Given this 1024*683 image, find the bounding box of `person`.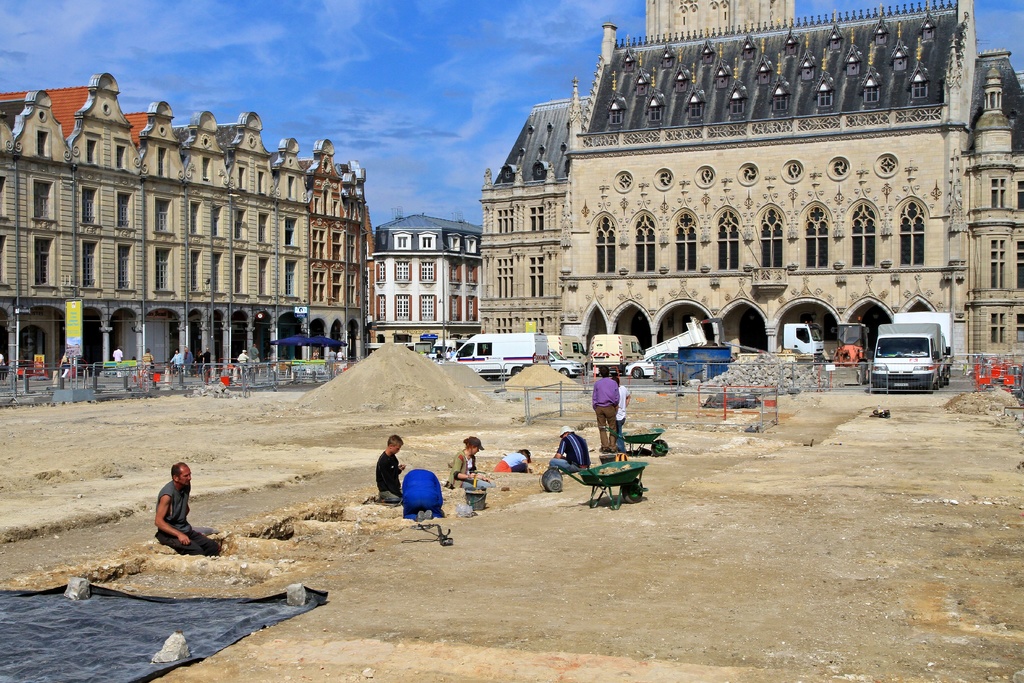
bbox=[448, 431, 500, 493].
